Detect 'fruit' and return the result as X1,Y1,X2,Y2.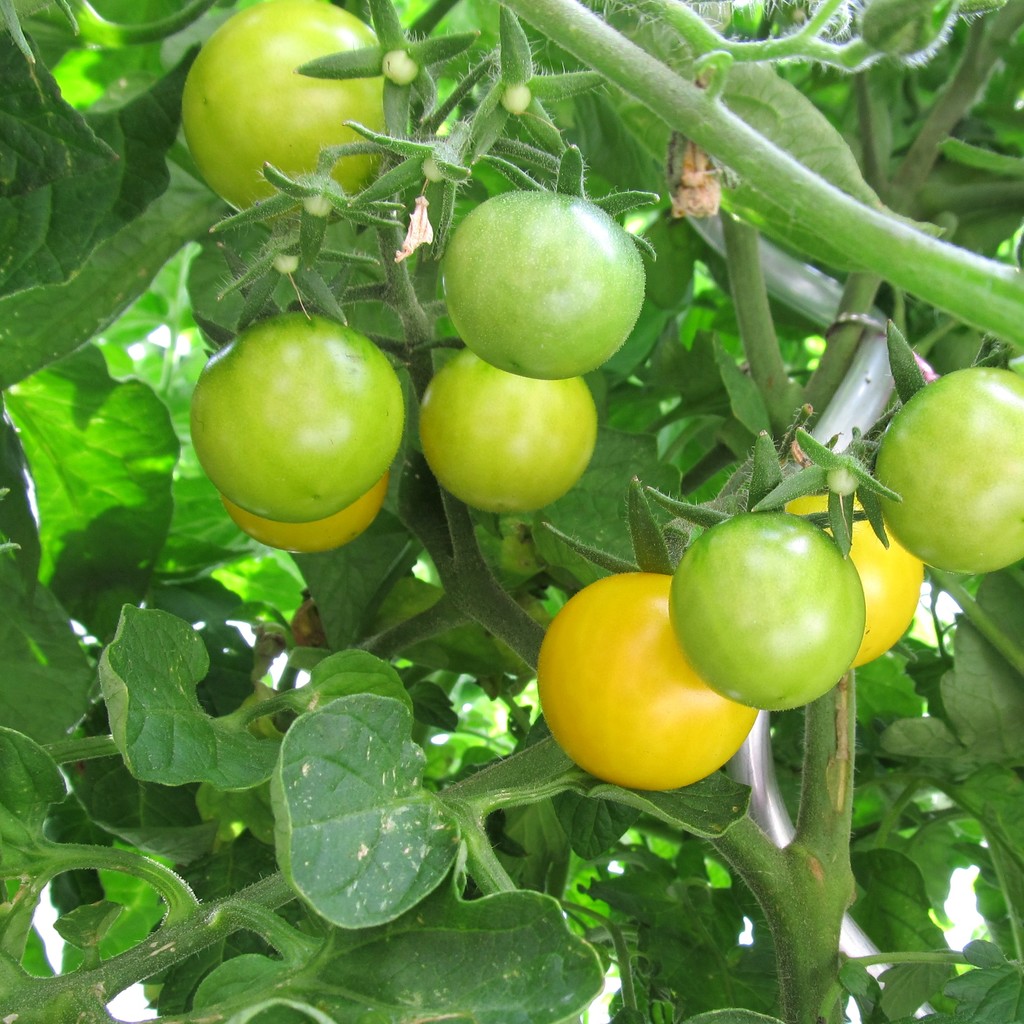
876,365,1023,579.
